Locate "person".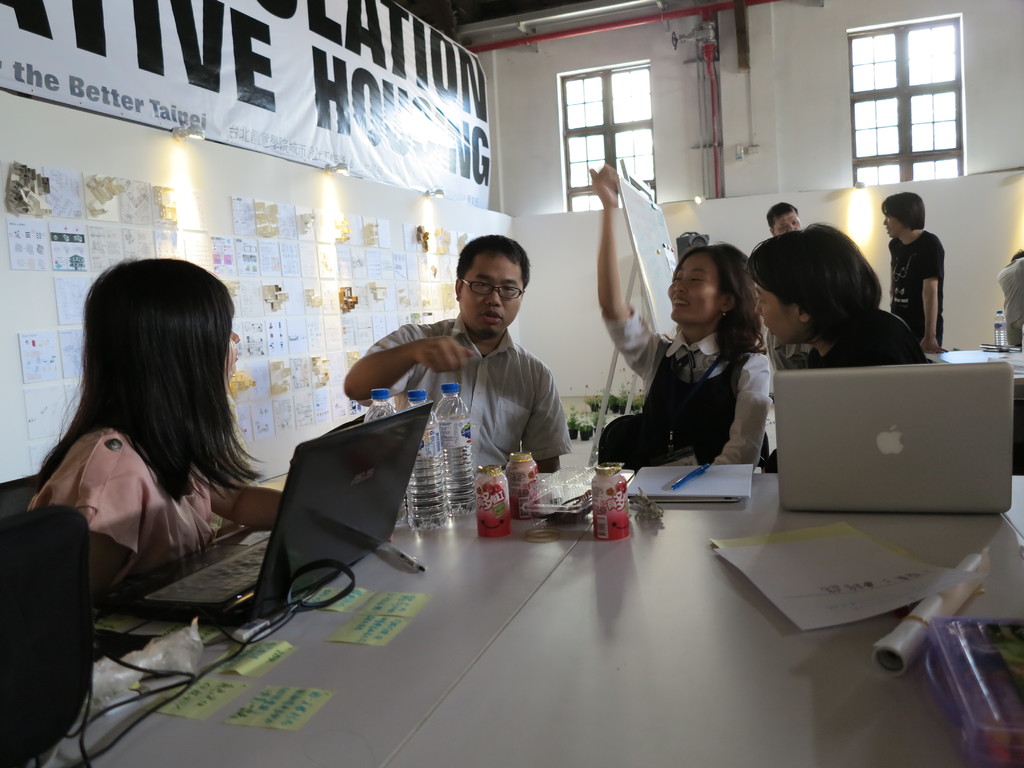
Bounding box: [986, 246, 1023, 344].
